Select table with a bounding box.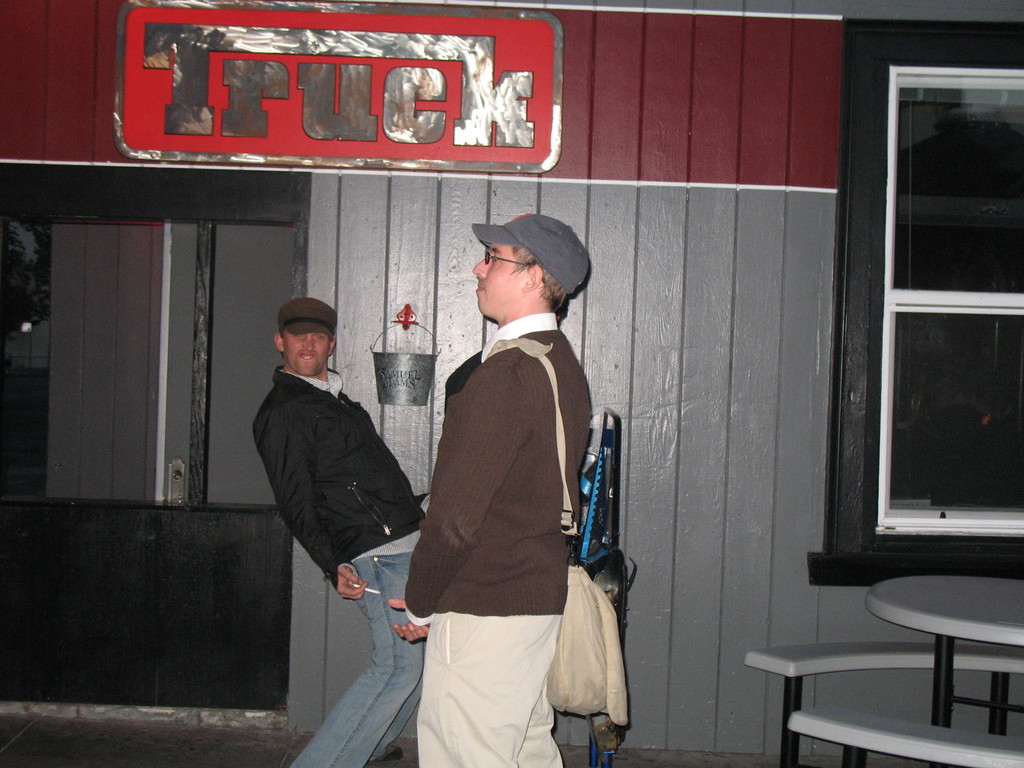
(830,567,1023,744).
